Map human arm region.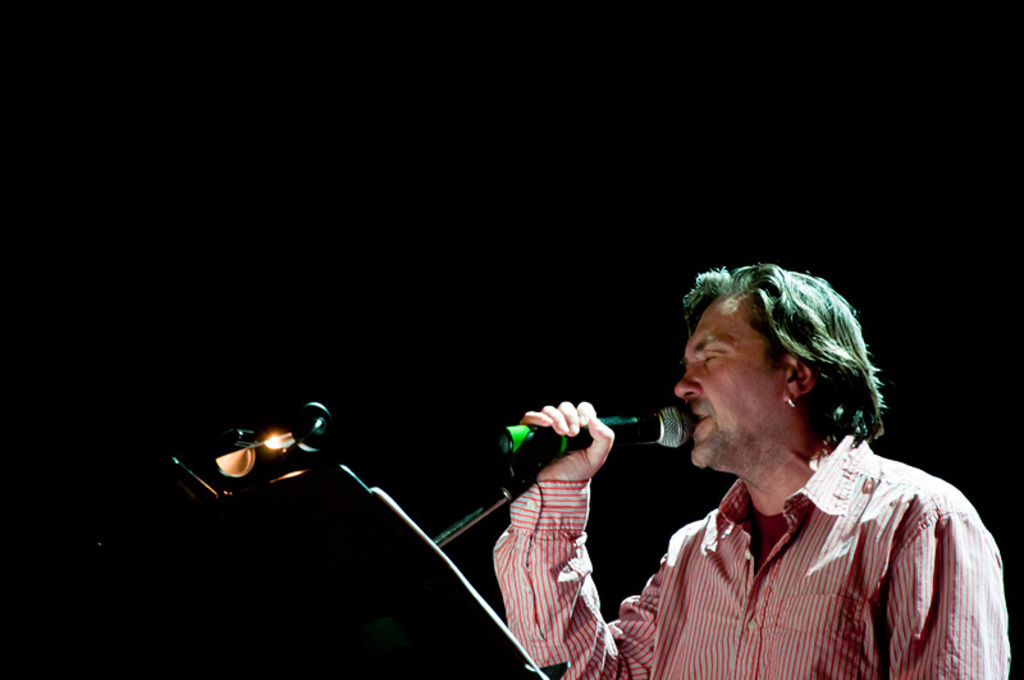
Mapped to (x1=506, y1=406, x2=657, y2=679).
